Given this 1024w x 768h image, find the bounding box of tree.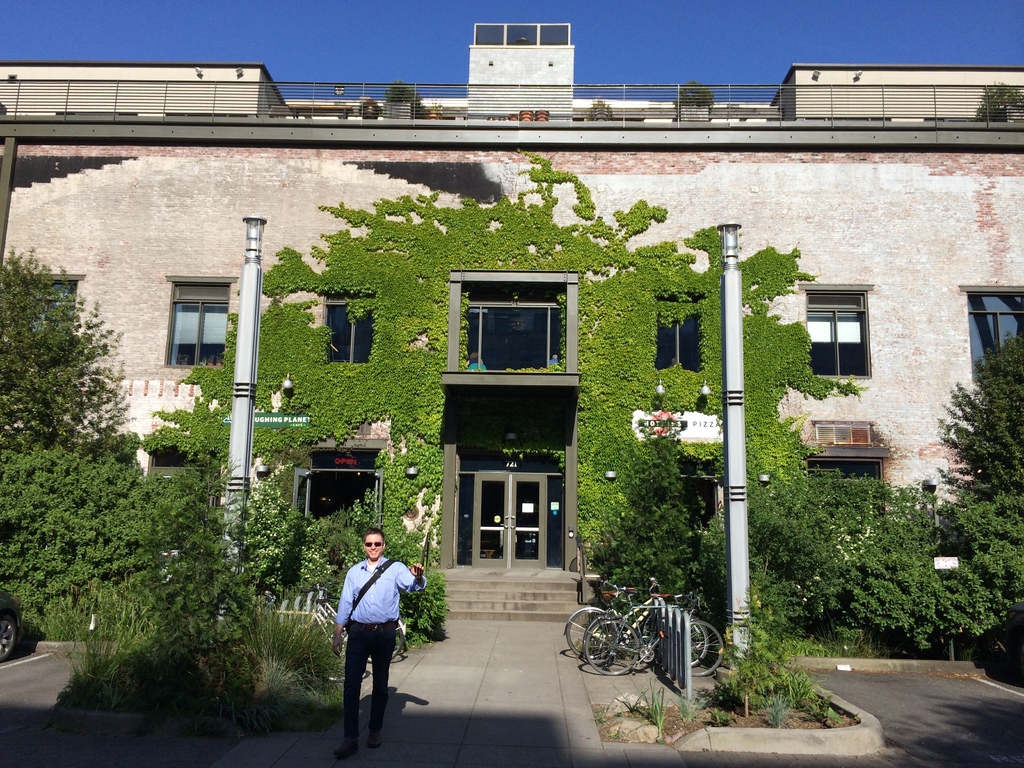
pyautogui.locateOnScreen(927, 337, 1023, 618).
